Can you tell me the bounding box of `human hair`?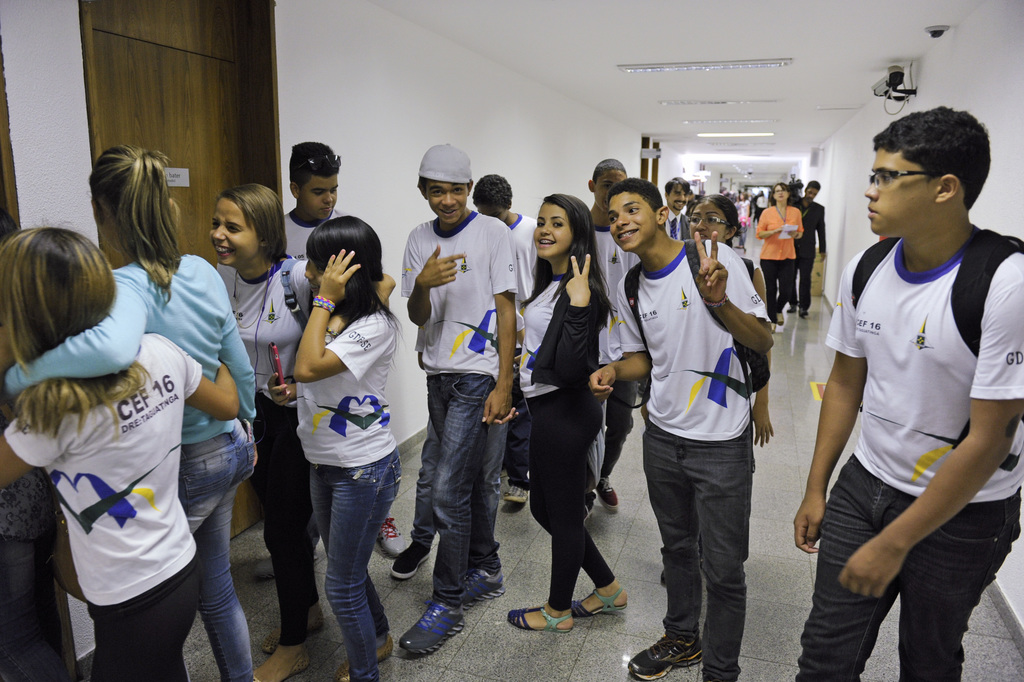
x1=590 y1=158 x2=625 y2=186.
